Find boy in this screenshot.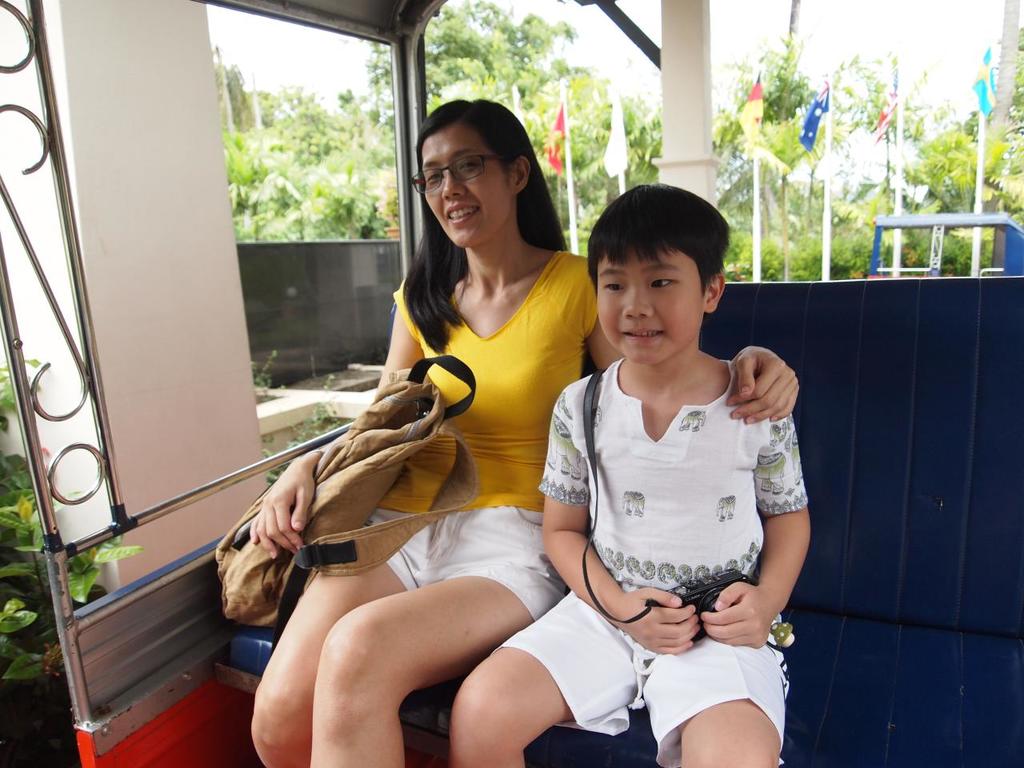
The bounding box for boy is <region>533, 187, 811, 732</region>.
